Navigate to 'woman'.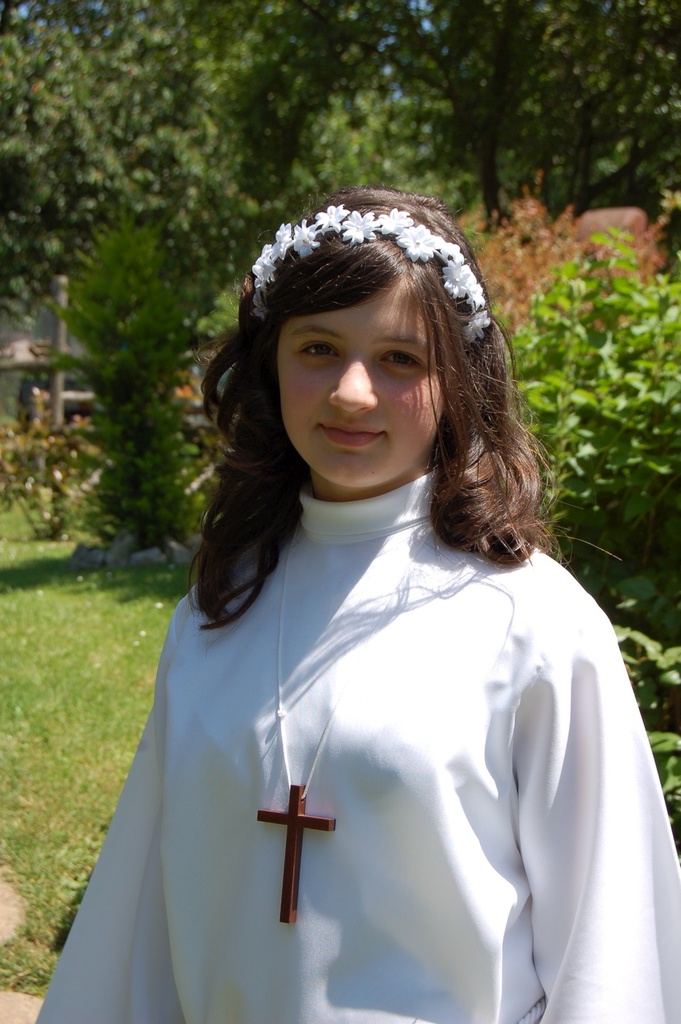
Navigation target: 67 191 667 991.
